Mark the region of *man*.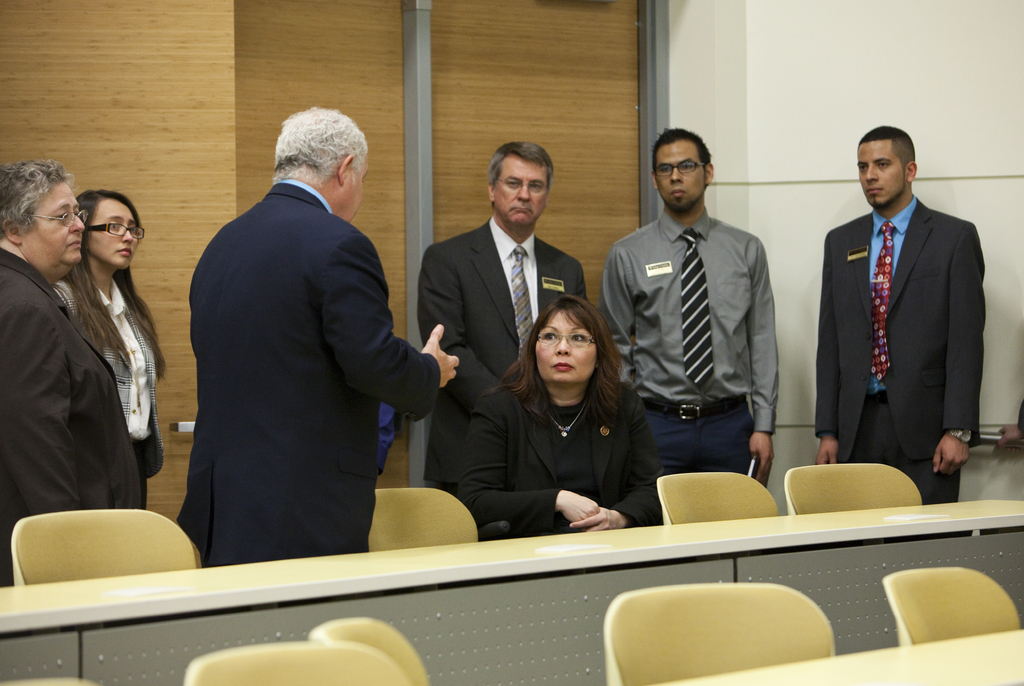
Region: (806, 95, 998, 509).
